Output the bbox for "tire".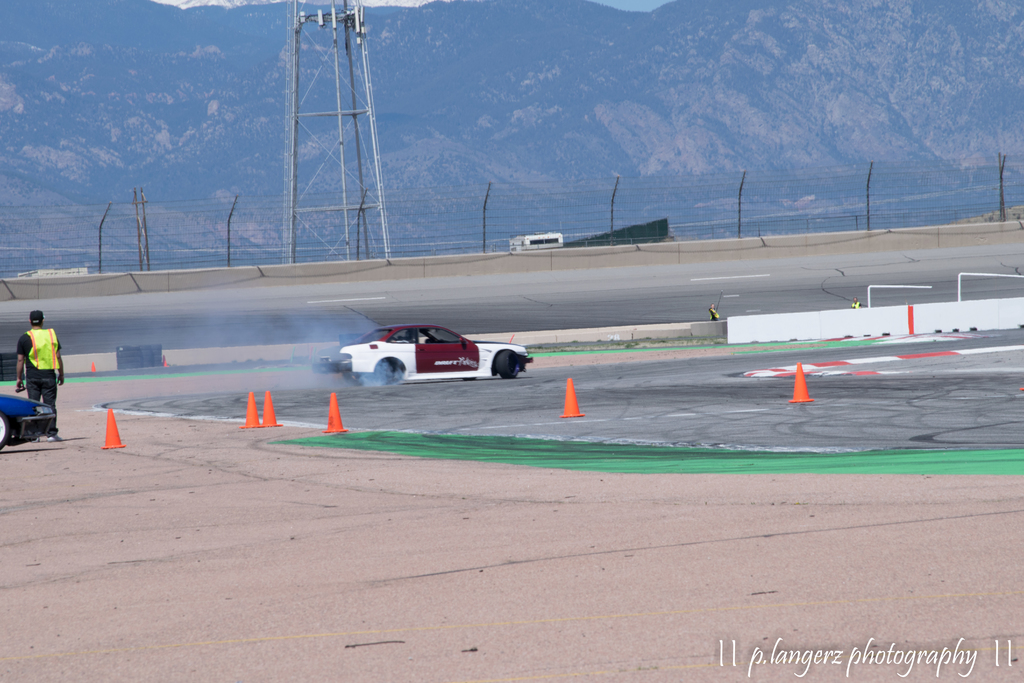
l=0, t=414, r=11, b=454.
